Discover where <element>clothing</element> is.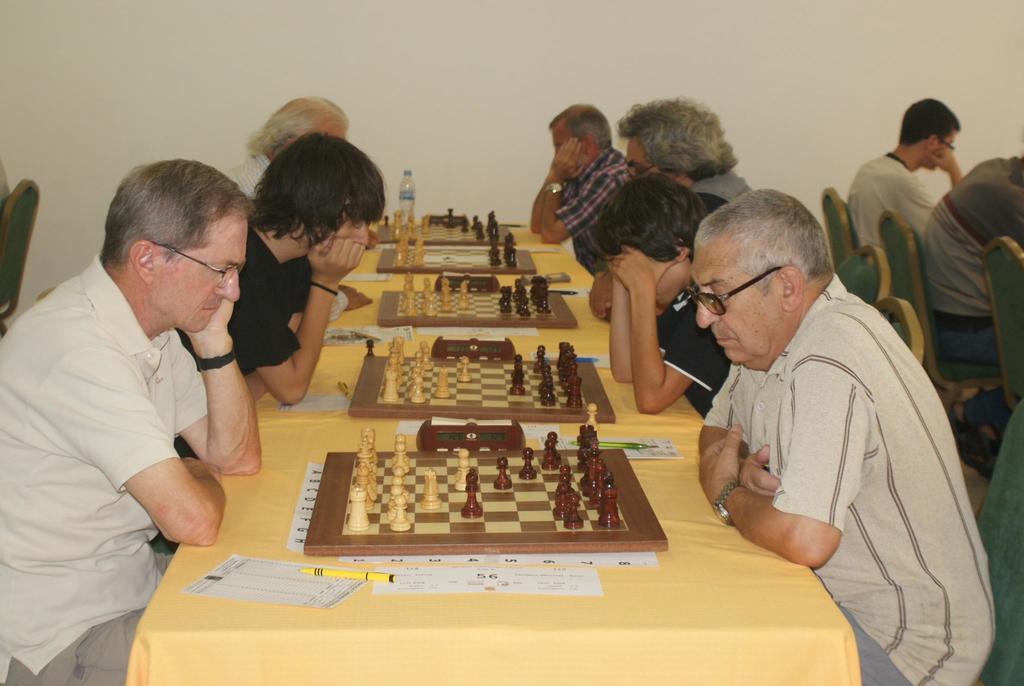
Discovered at box(705, 275, 995, 685).
